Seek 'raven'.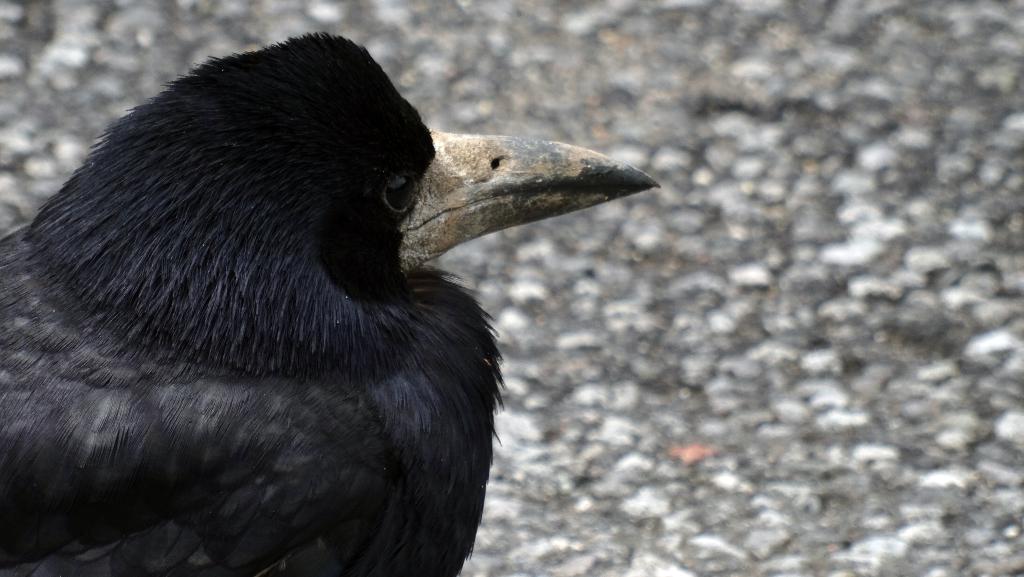
locate(18, 28, 618, 566).
